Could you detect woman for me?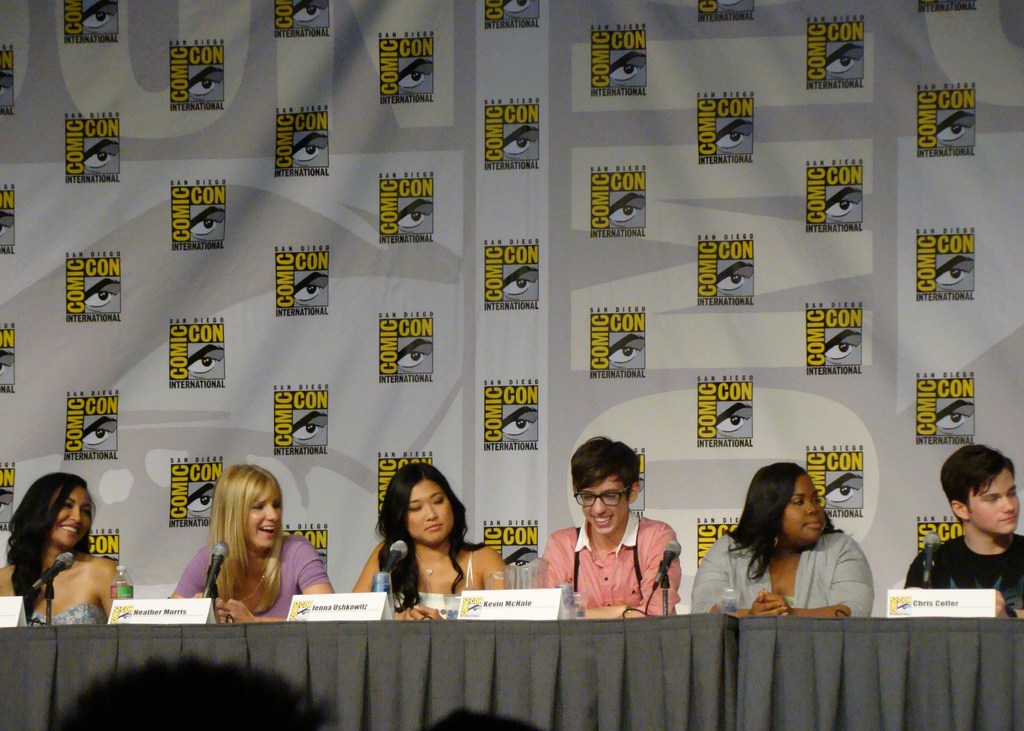
Detection result: l=172, t=478, r=310, b=635.
